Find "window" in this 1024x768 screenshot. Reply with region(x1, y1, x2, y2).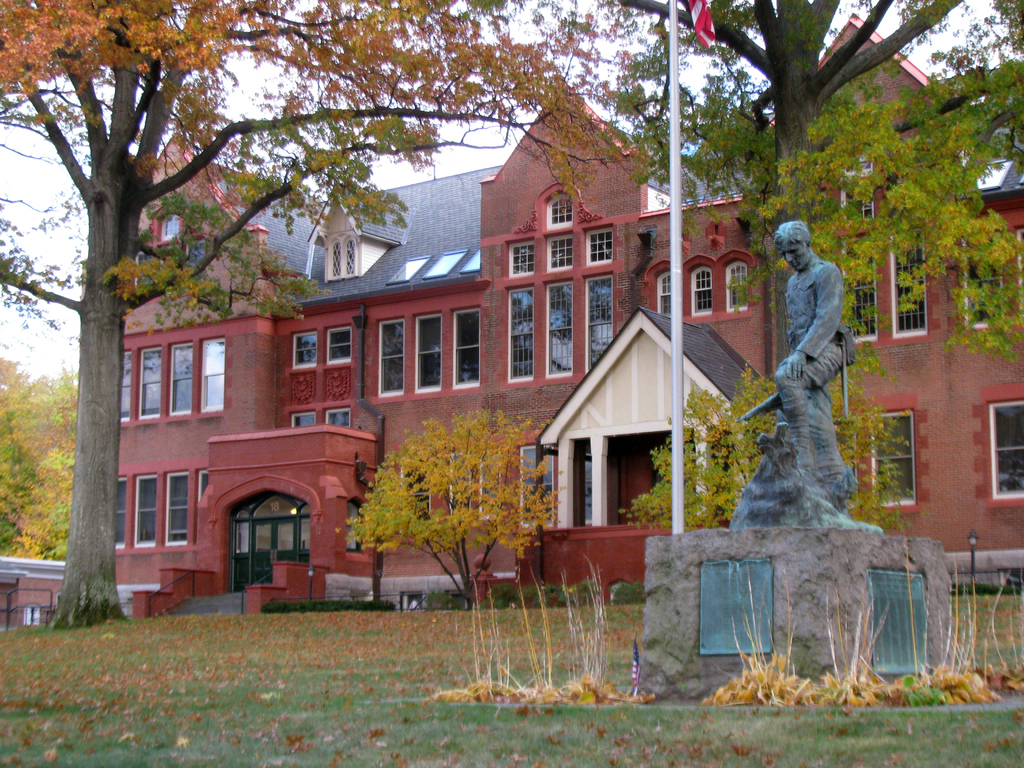
region(115, 476, 127, 550).
